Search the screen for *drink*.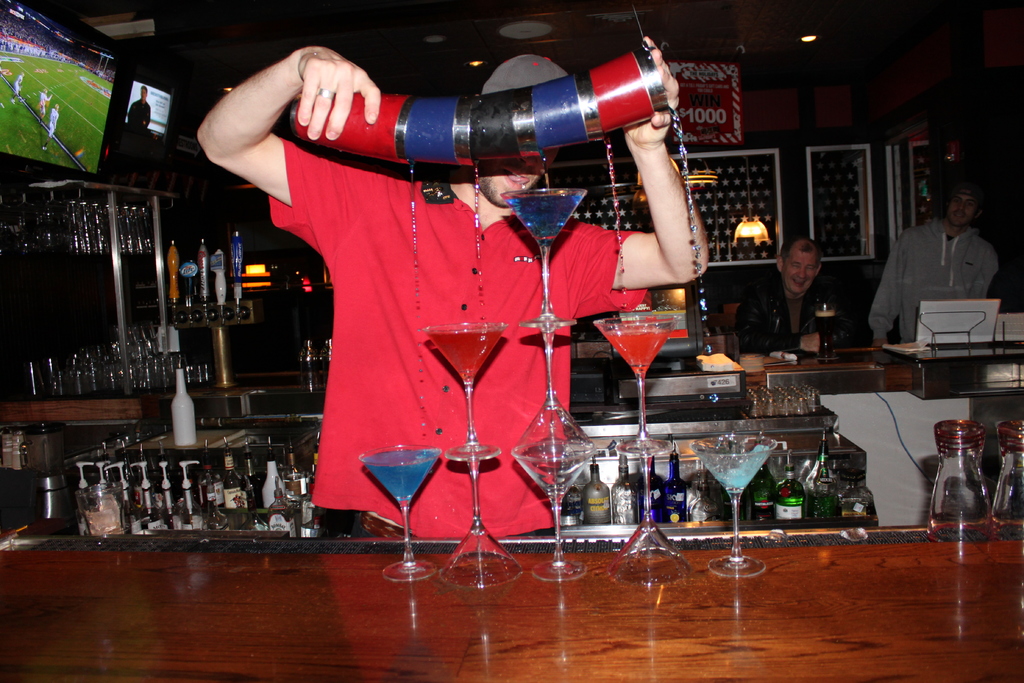
Found at [x1=363, y1=449, x2=444, y2=508].
